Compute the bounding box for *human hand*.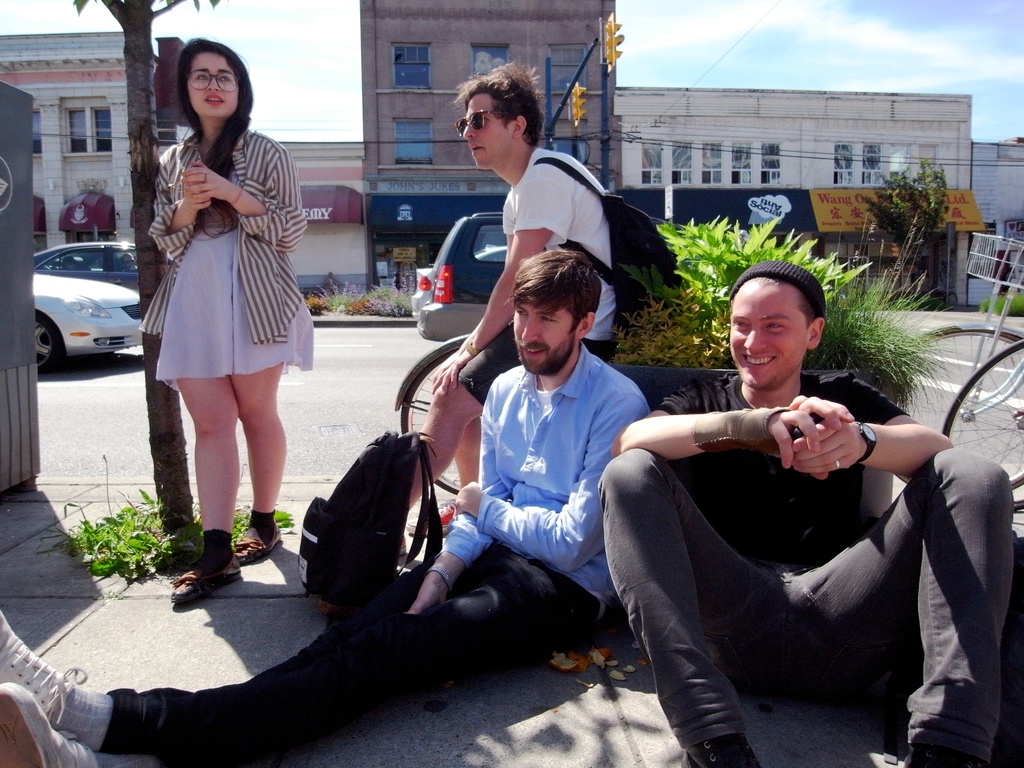
(432, 351, 458, 381).
